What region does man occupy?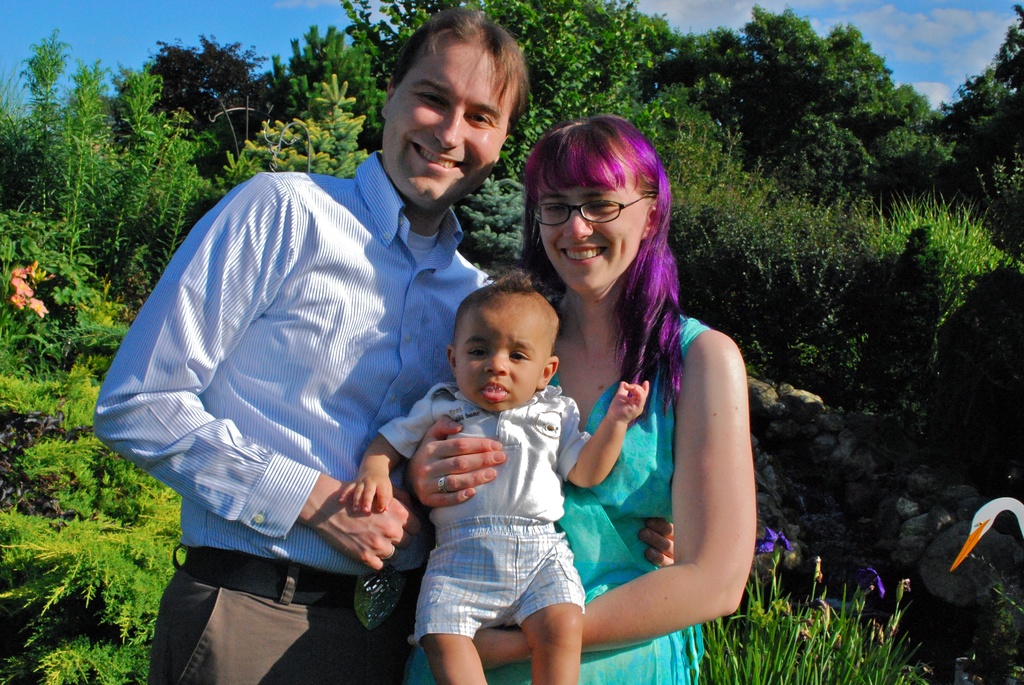
115/53/542/676.
